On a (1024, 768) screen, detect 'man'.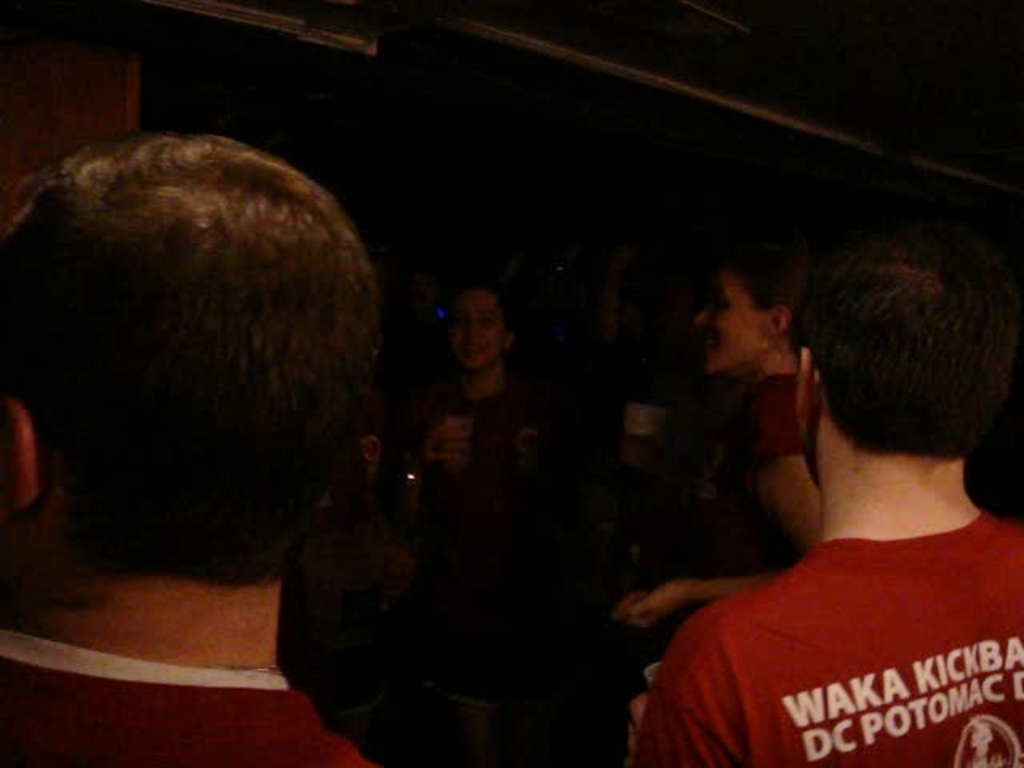
select_region(0, 131, 397, 766).
